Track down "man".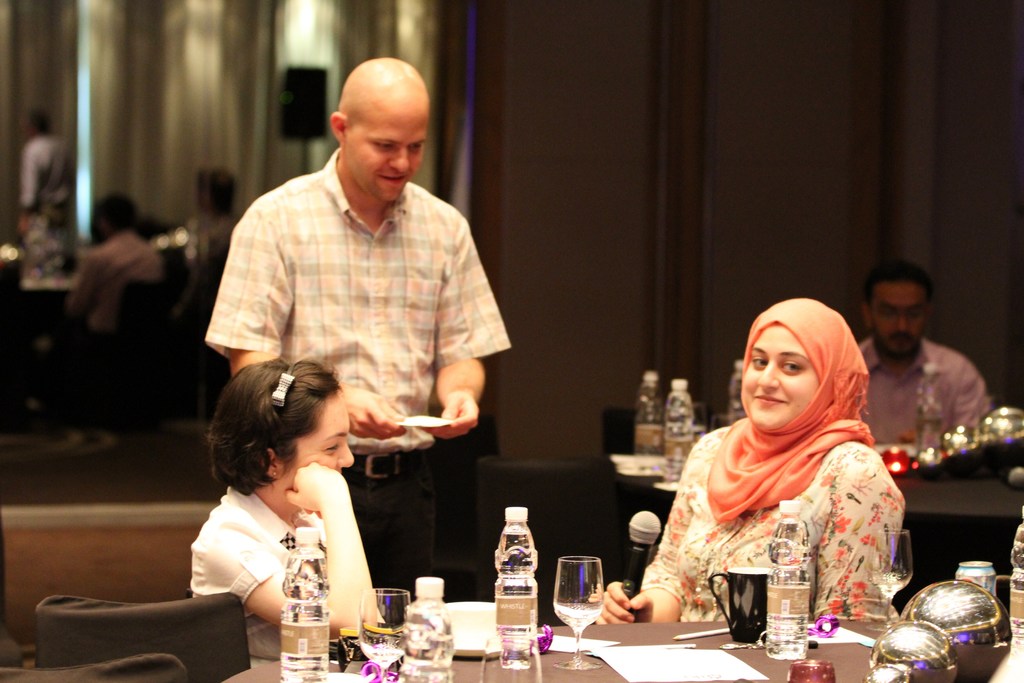
Tracked to BBox(840, 265, 991, 461).
